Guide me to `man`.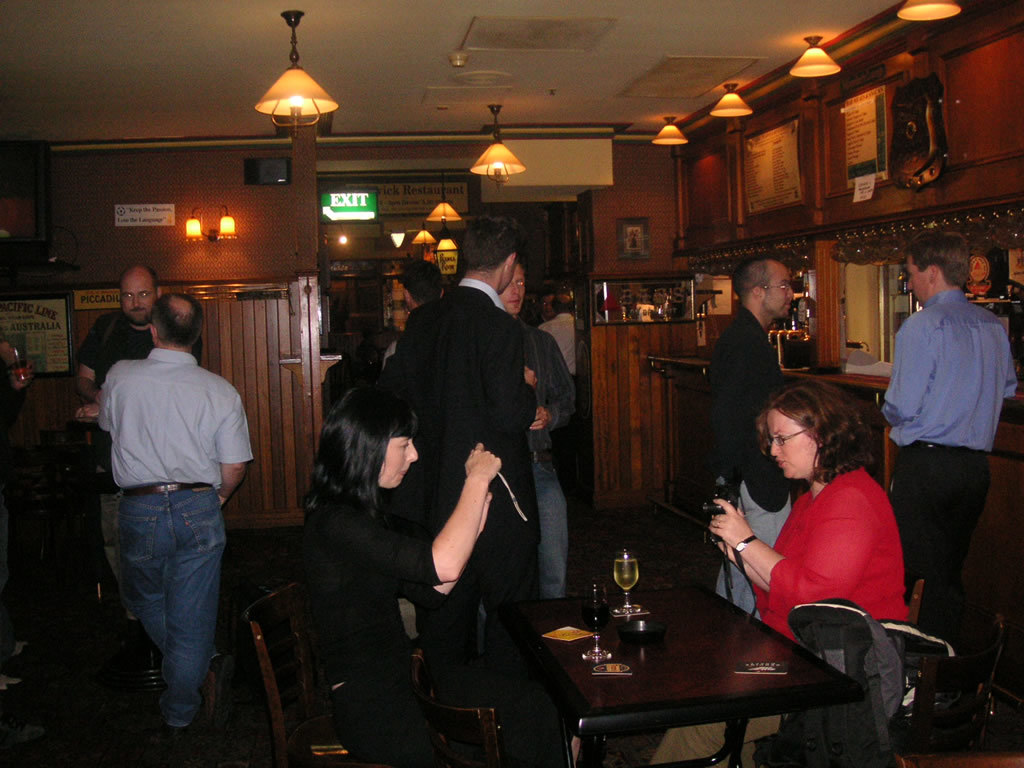
Guidance: crop(74, 270, 203, 658).
